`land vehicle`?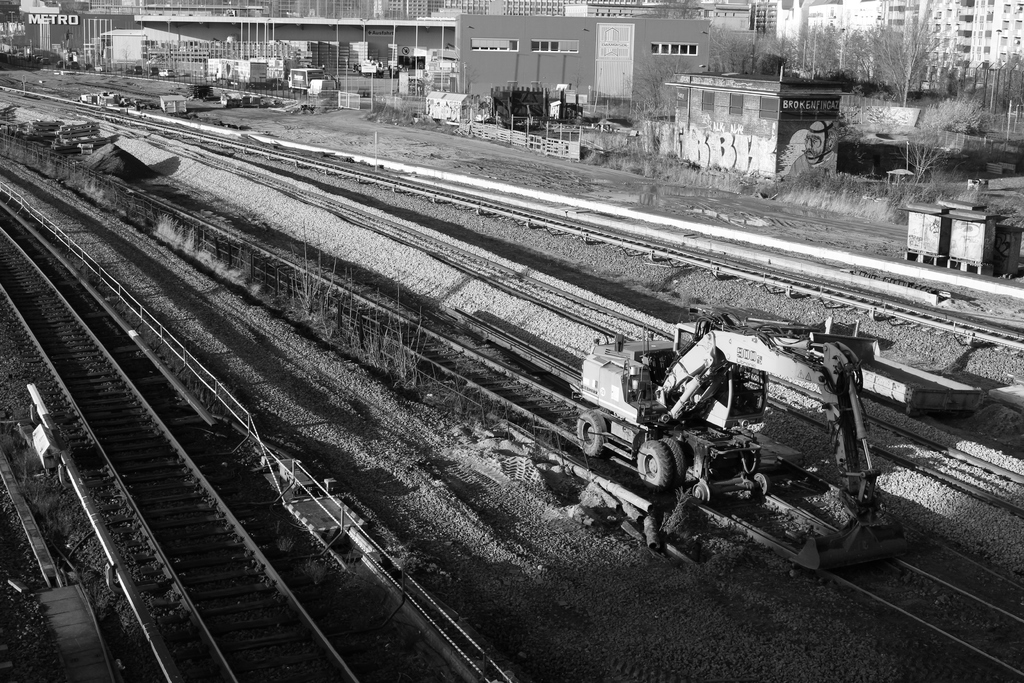
BBox(144, 63, 159, 79)
